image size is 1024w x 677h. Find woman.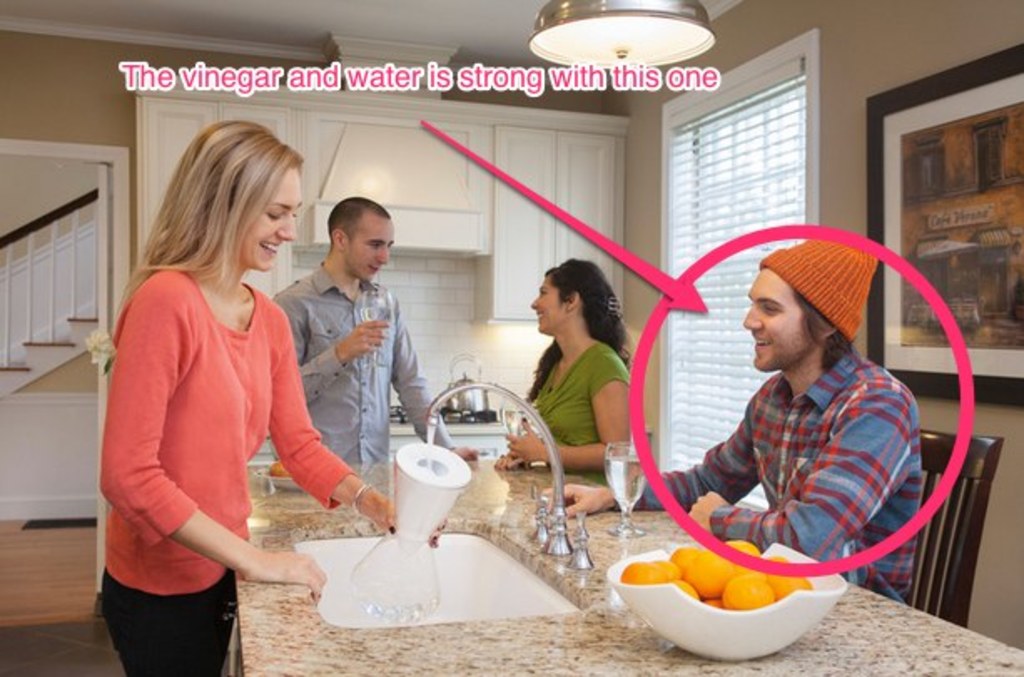
488/251/630/473.
